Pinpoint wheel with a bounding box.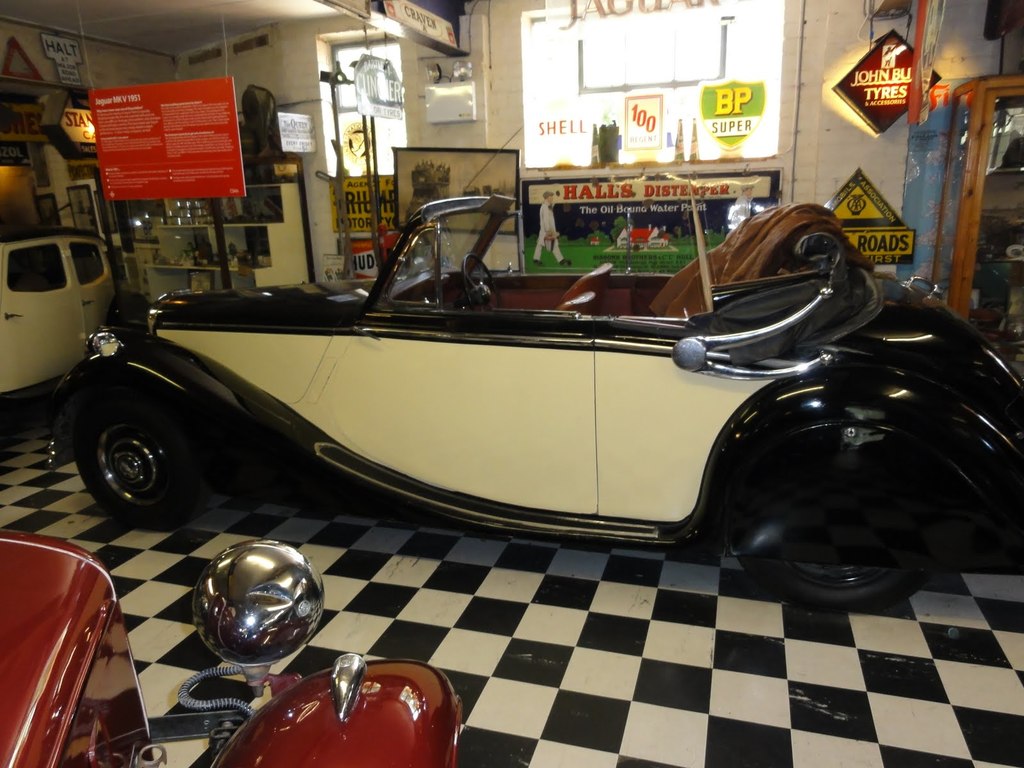
BBox(461, 252, 499, 315).
